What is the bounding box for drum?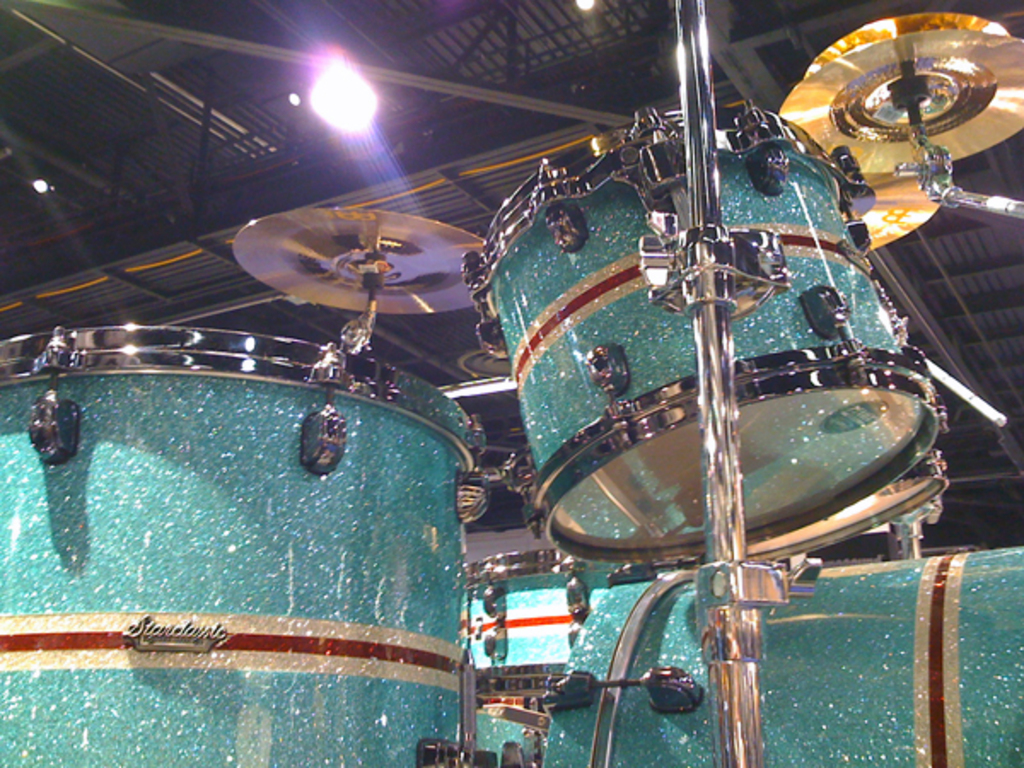
BBox(746, 449, 949, 563).
